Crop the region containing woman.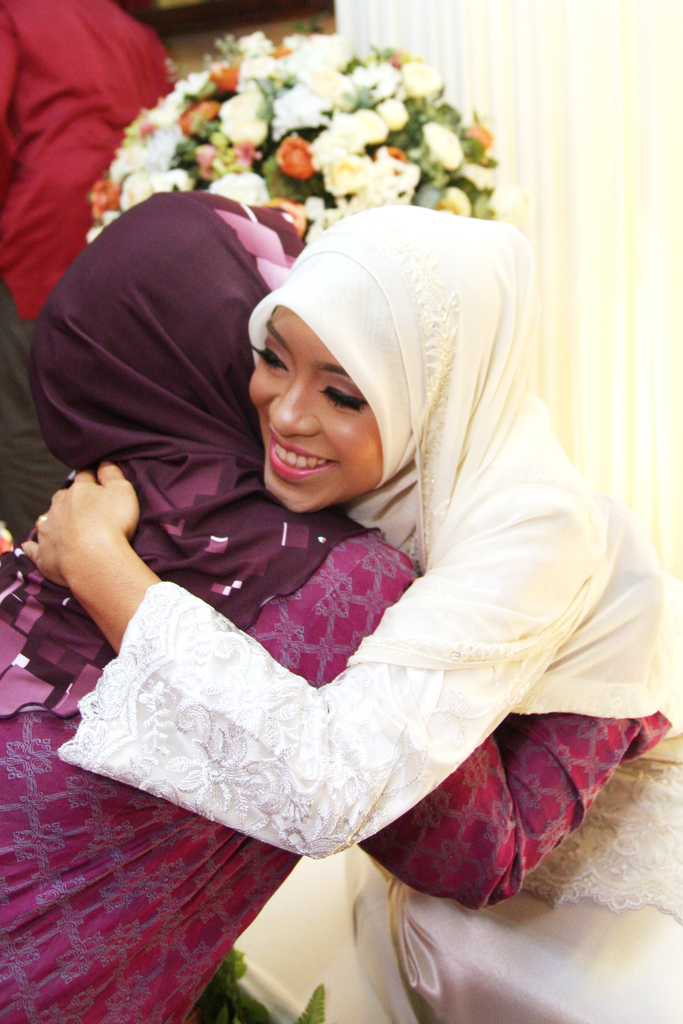
Crop region: l=34, t=214, r=682, b=1023.
